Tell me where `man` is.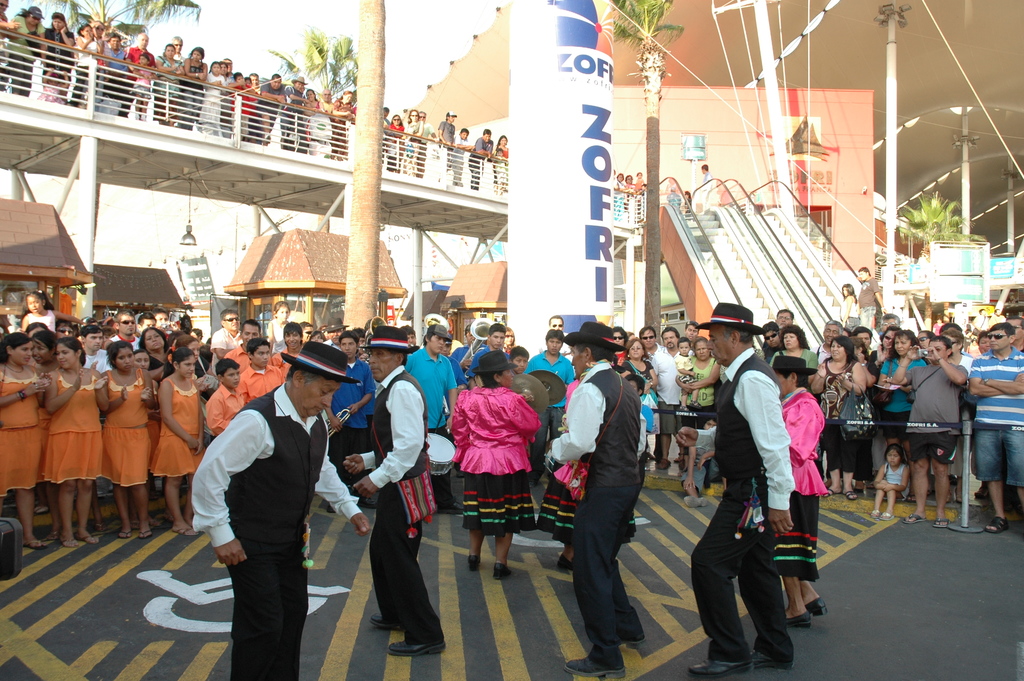
`man` is at left=642, top=320, right=663, bottom=355.
